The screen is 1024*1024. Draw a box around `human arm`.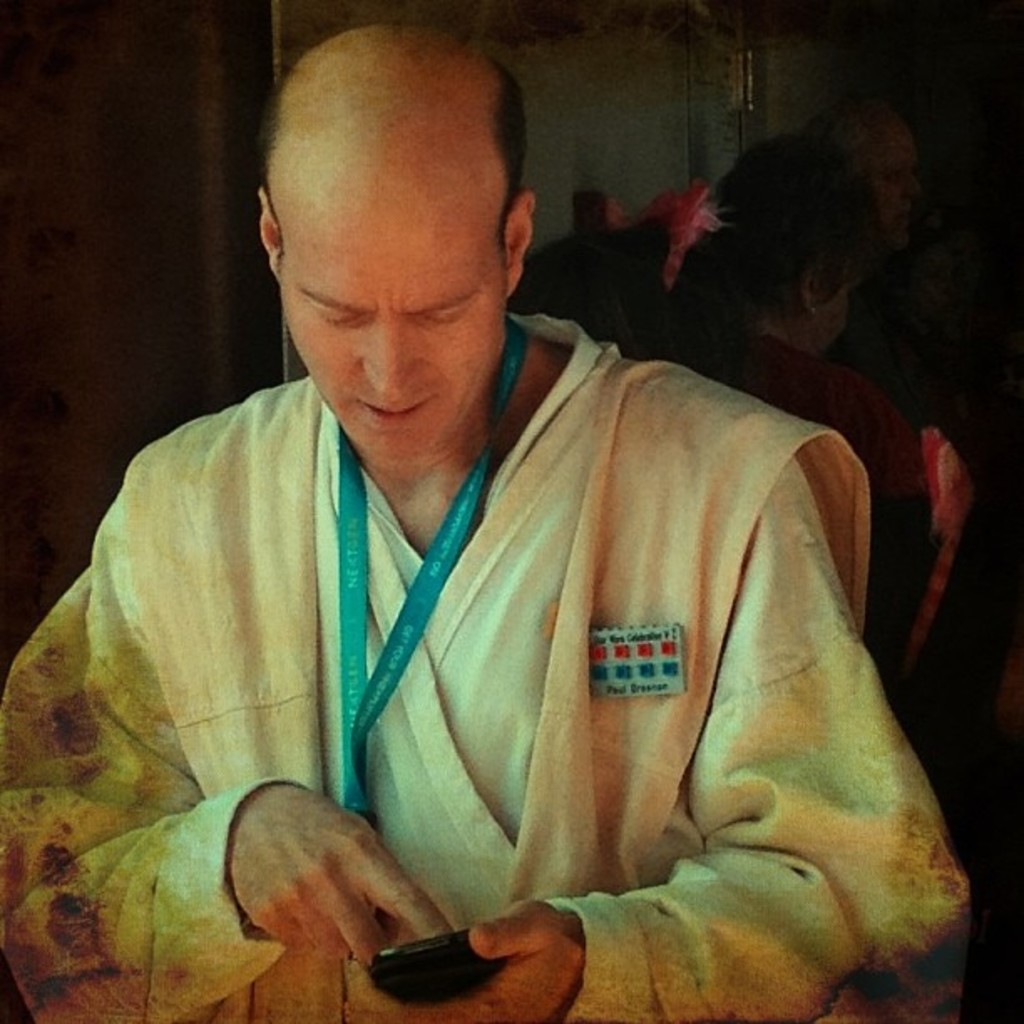
<bbox>0, 425, 450, 1022</bbox>.
